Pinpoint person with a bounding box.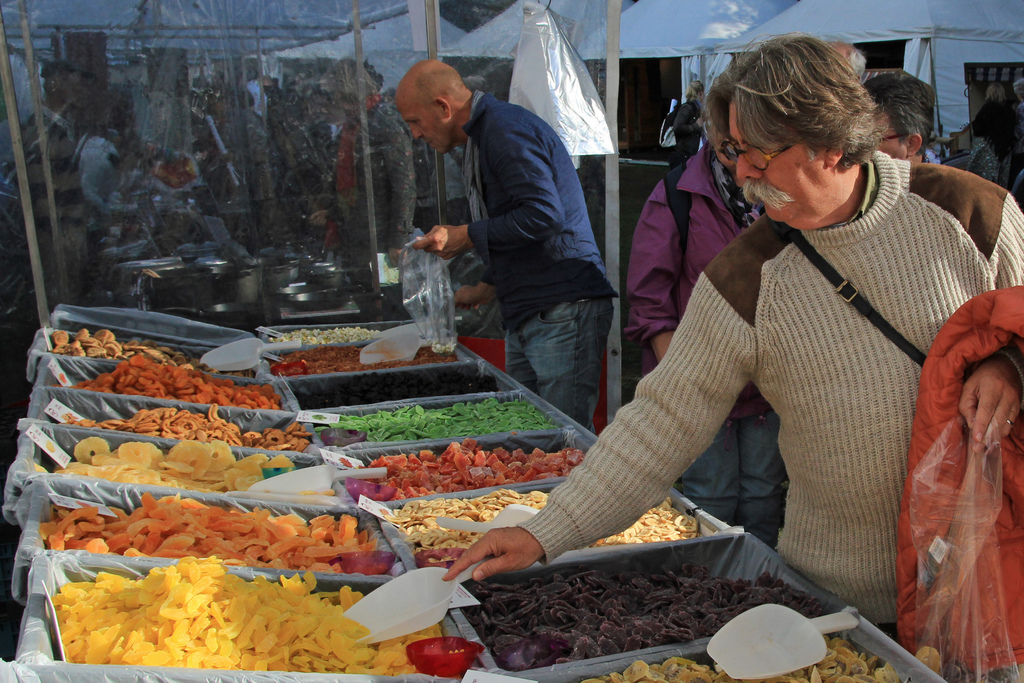
(1007, 84, 1023, 177).
